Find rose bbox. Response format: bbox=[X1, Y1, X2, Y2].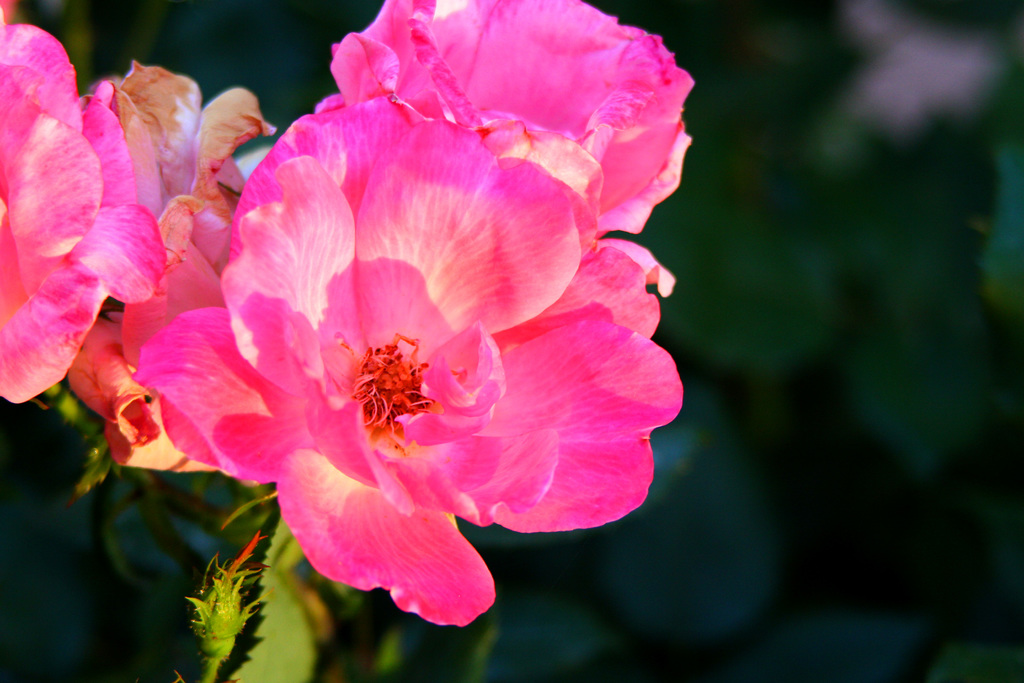
bbox=[0, 0, 166, 404].
